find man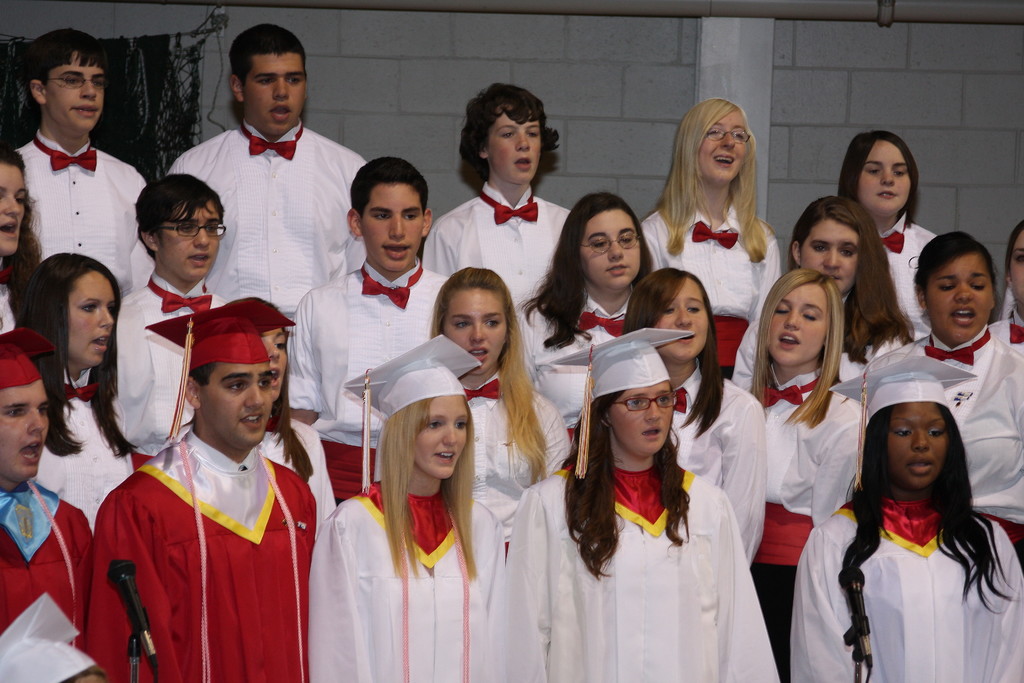
select_region(86, 294, 317, 682)
